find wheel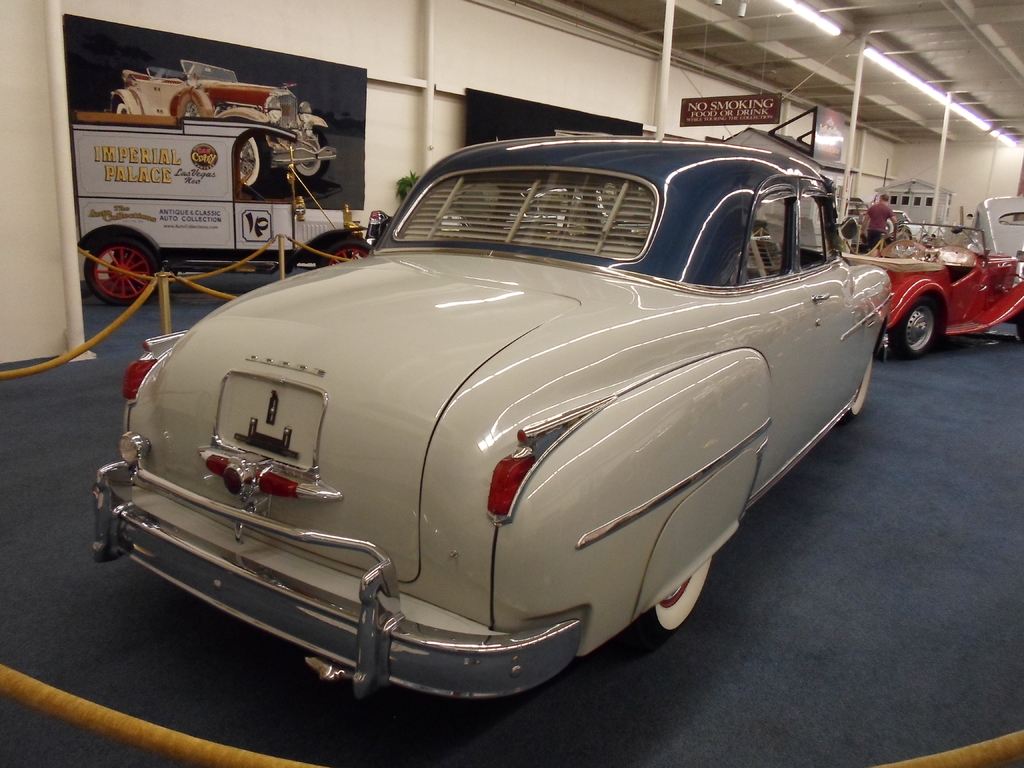
Rect(317, 238, 370, 268)
